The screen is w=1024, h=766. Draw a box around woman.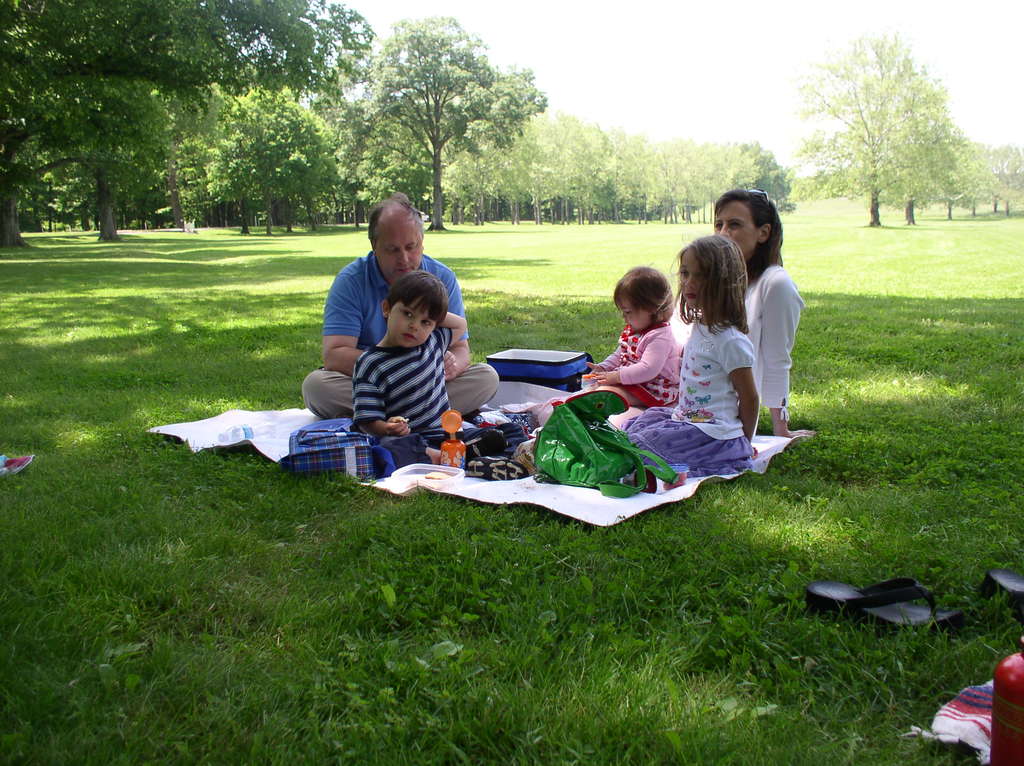
<region>674, 190, 817, 431</region>.
